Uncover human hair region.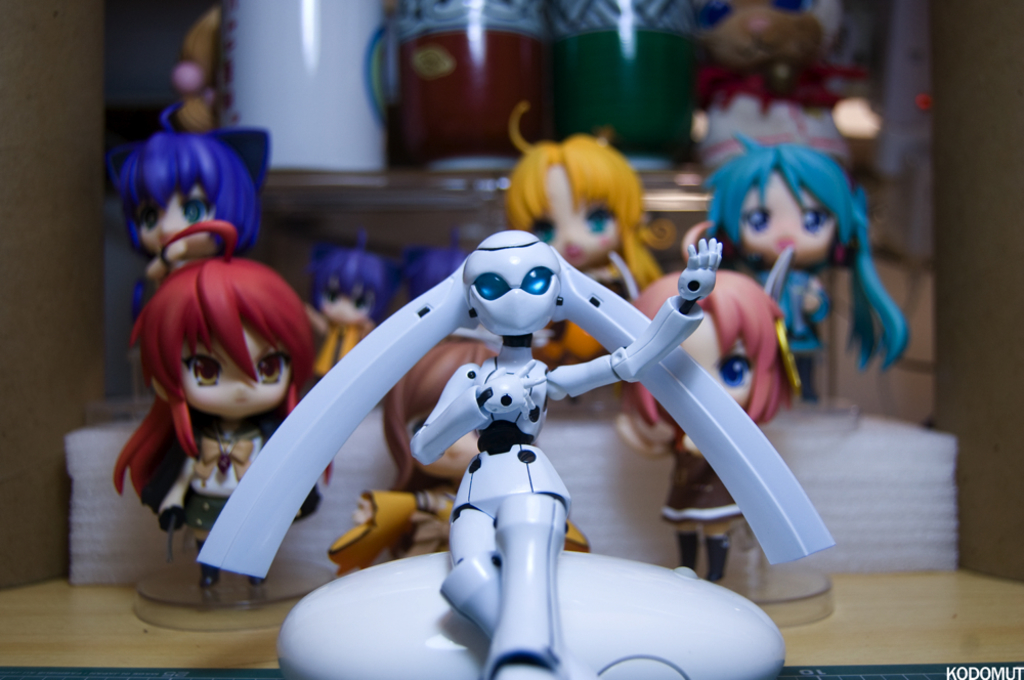
Uncovered: bbox=[109, 101, 259, 314].
